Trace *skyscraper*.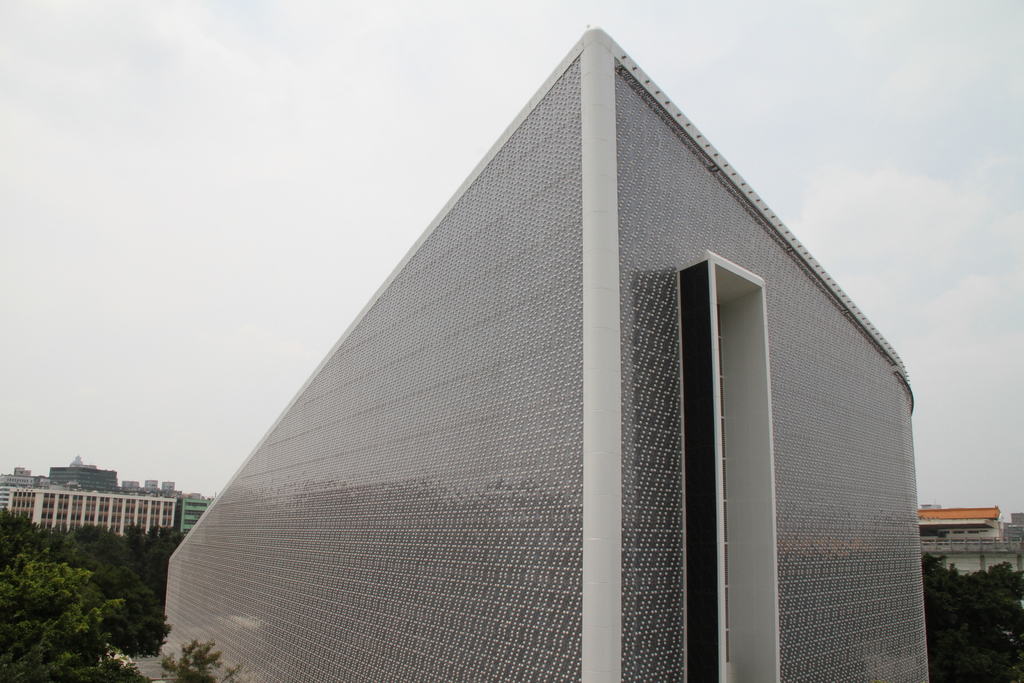
Traced to 45:465:127:496.
